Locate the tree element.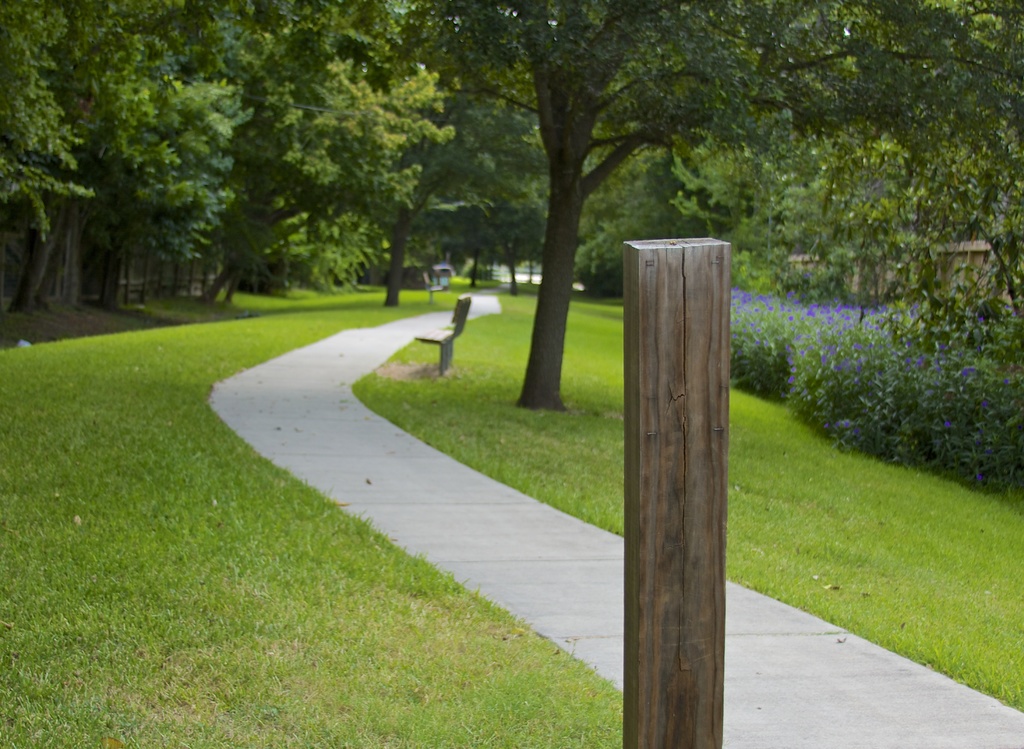
Element bbox: bbox=[539, 128, 1023, 298].
